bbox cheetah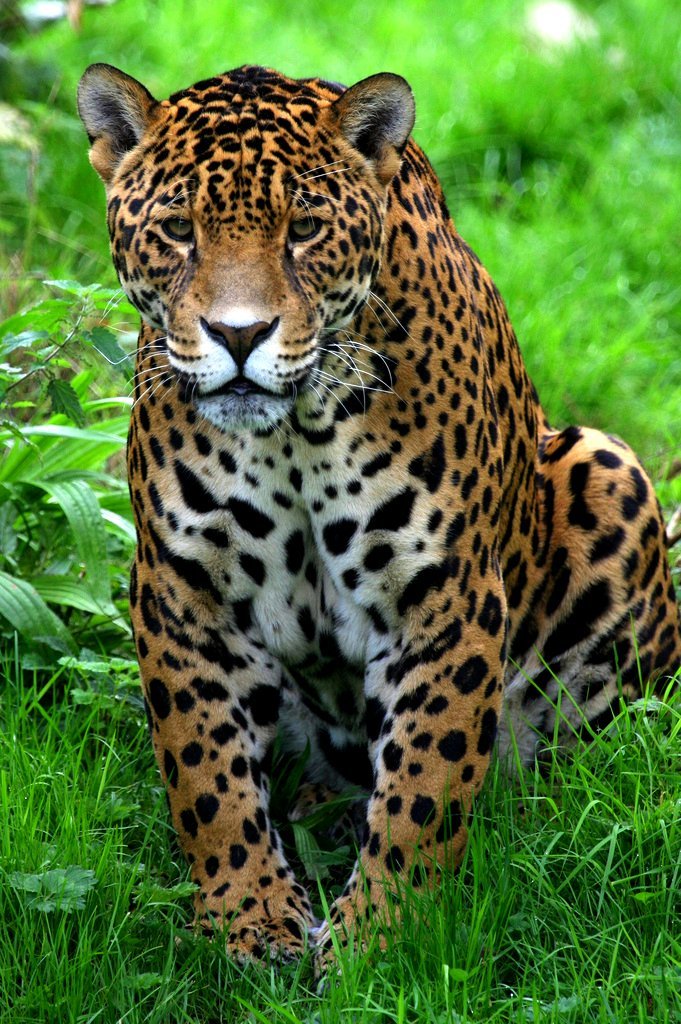
73/59/680/992
